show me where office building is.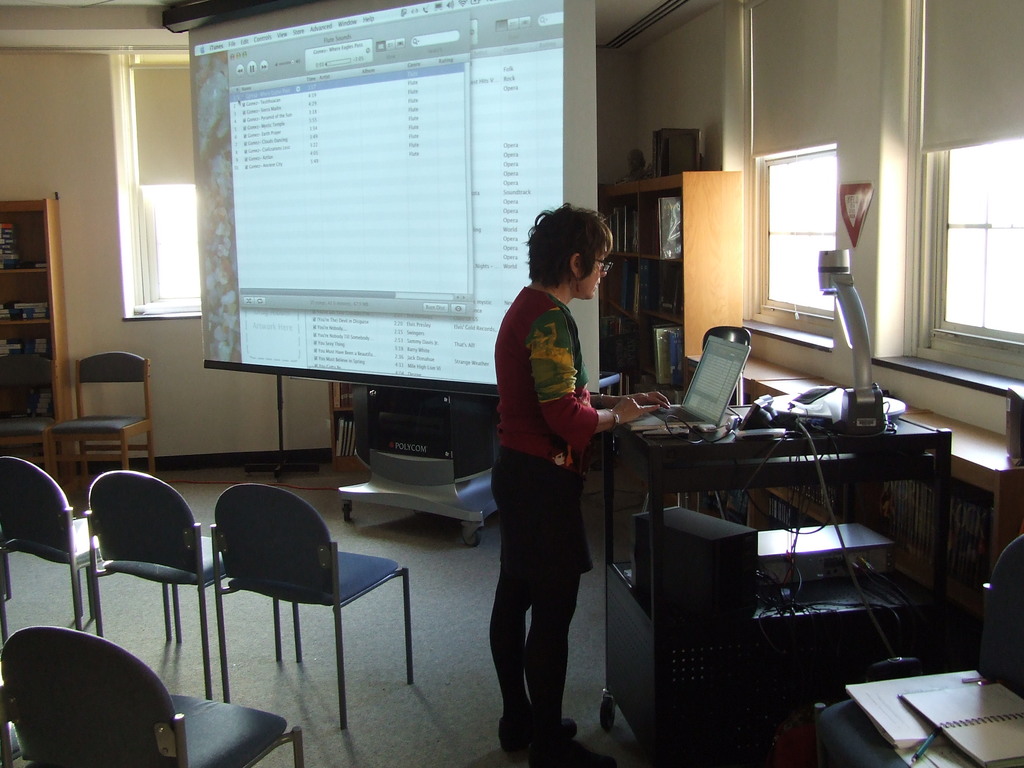
office building is at [15, 0, 960, 767].
